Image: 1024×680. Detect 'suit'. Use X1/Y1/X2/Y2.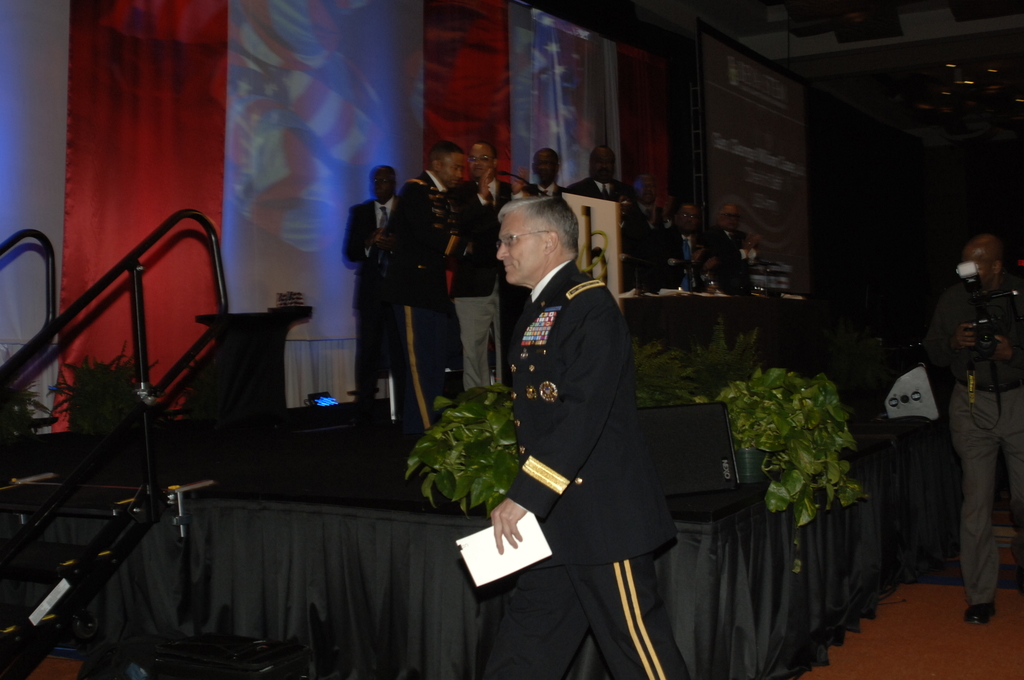
522/180/562/191.
